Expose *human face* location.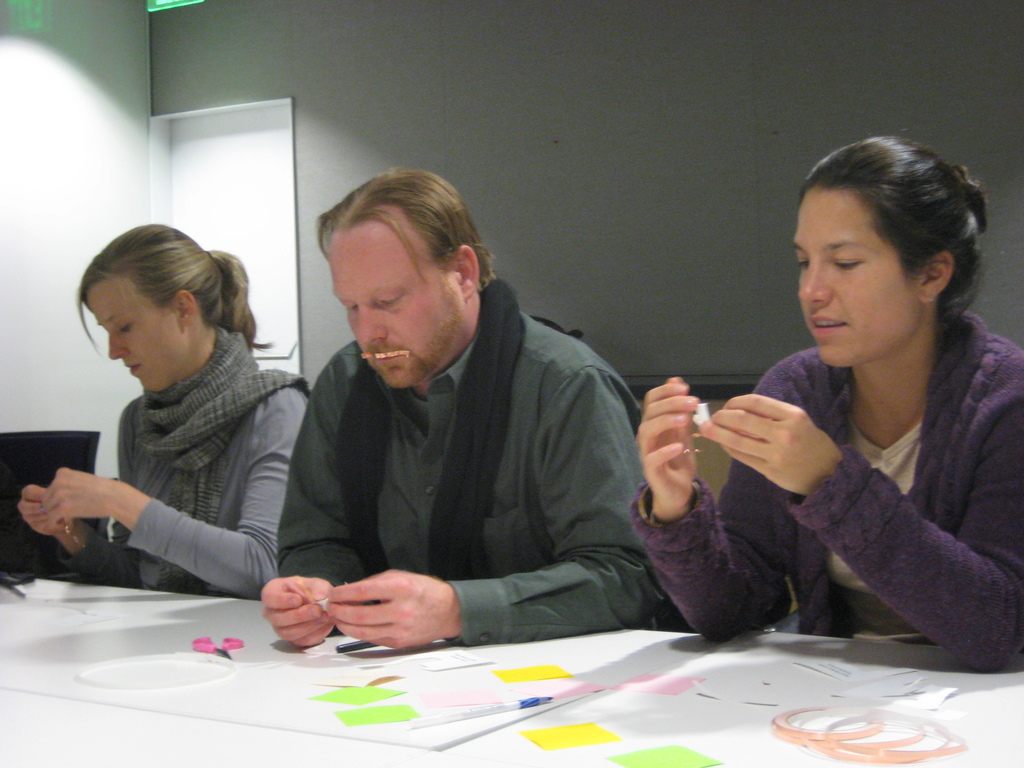
Exposed at crop(329, 208, 468, 389).
